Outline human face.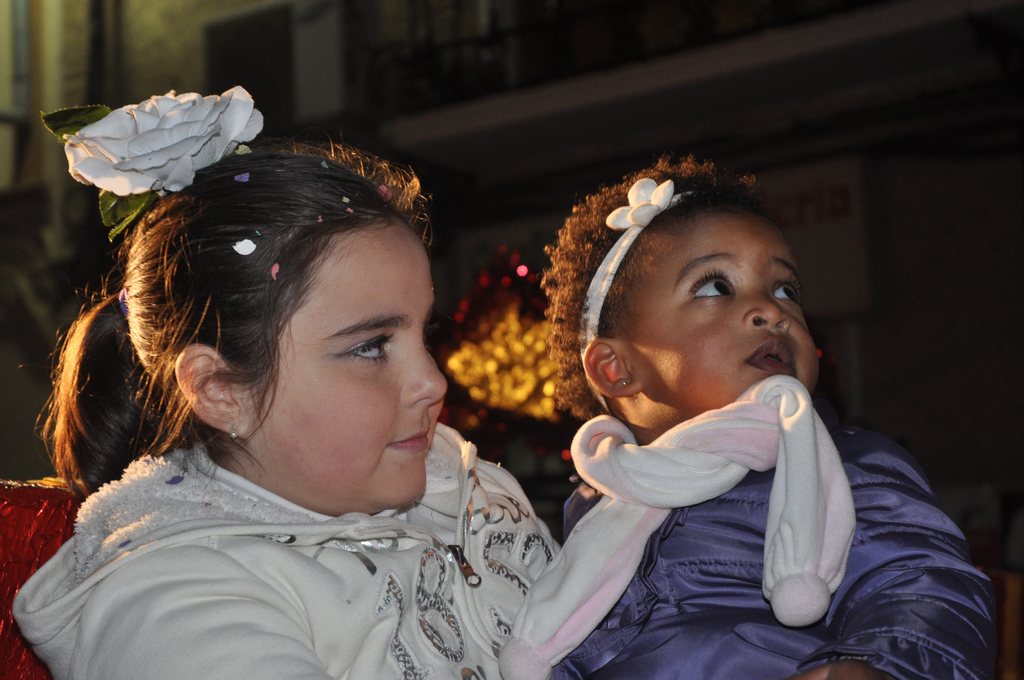
Outline: box=[619, 206, 821, 445].
